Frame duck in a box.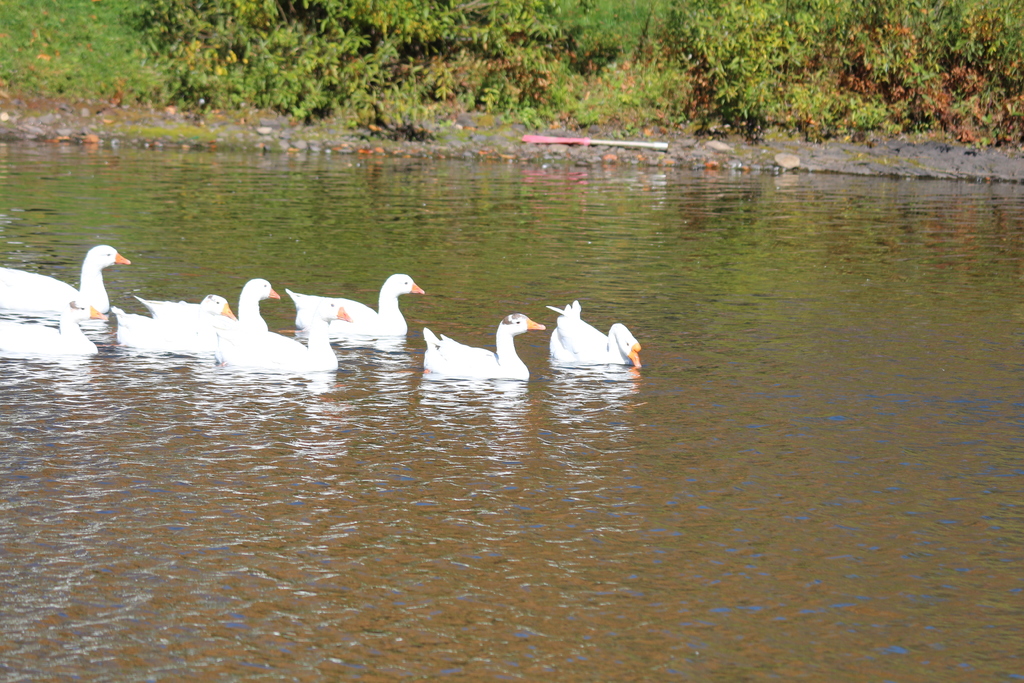
(left=415, top=305, right=535, bottom=379).
